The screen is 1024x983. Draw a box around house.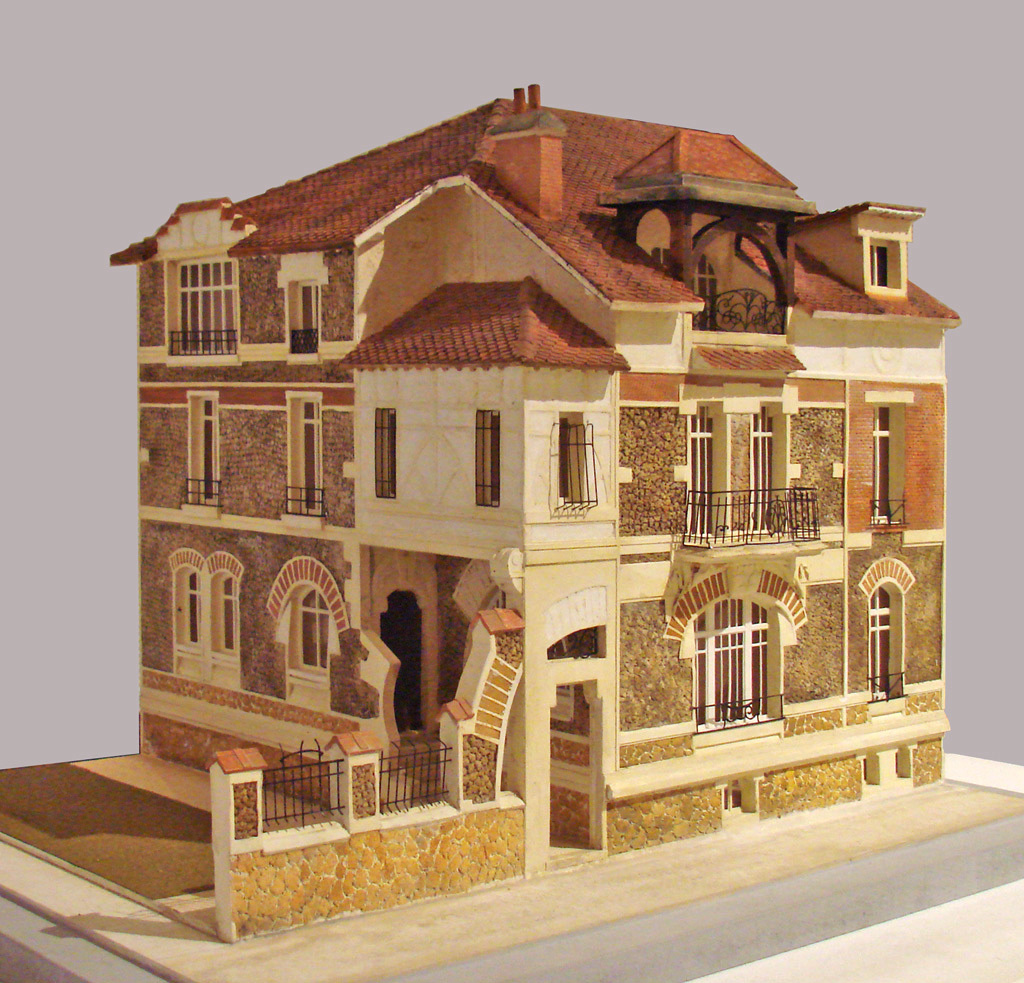
[x1=106, y1=82, x2=958, y2=941].
